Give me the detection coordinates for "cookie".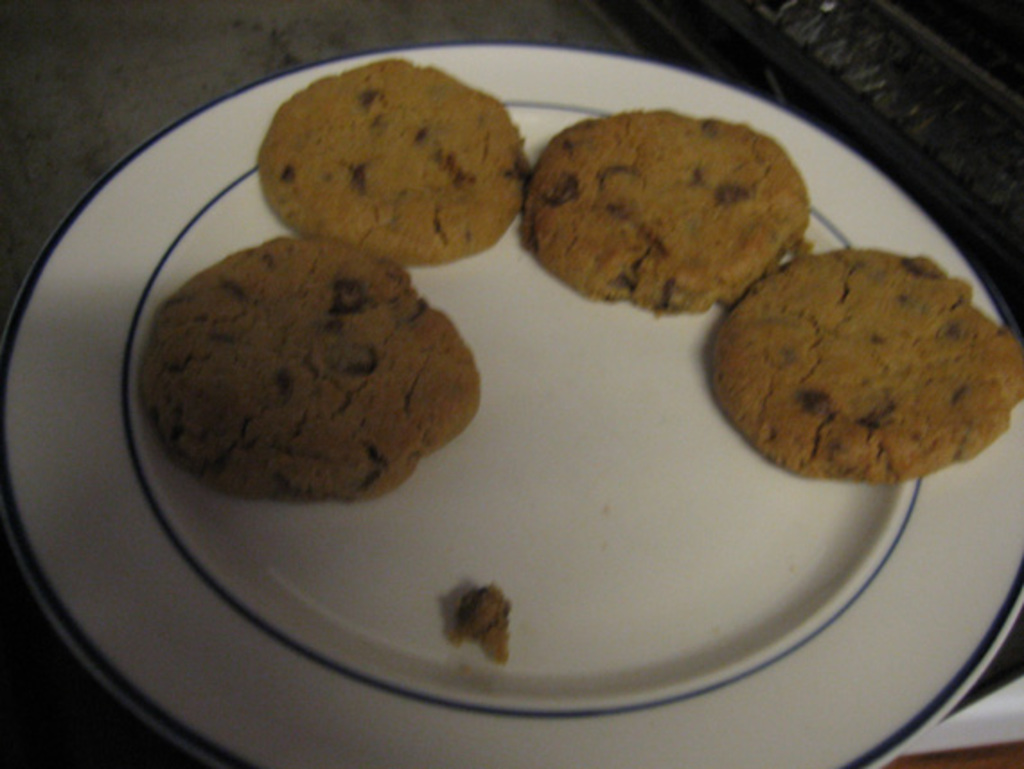
(523,104,810,316).
